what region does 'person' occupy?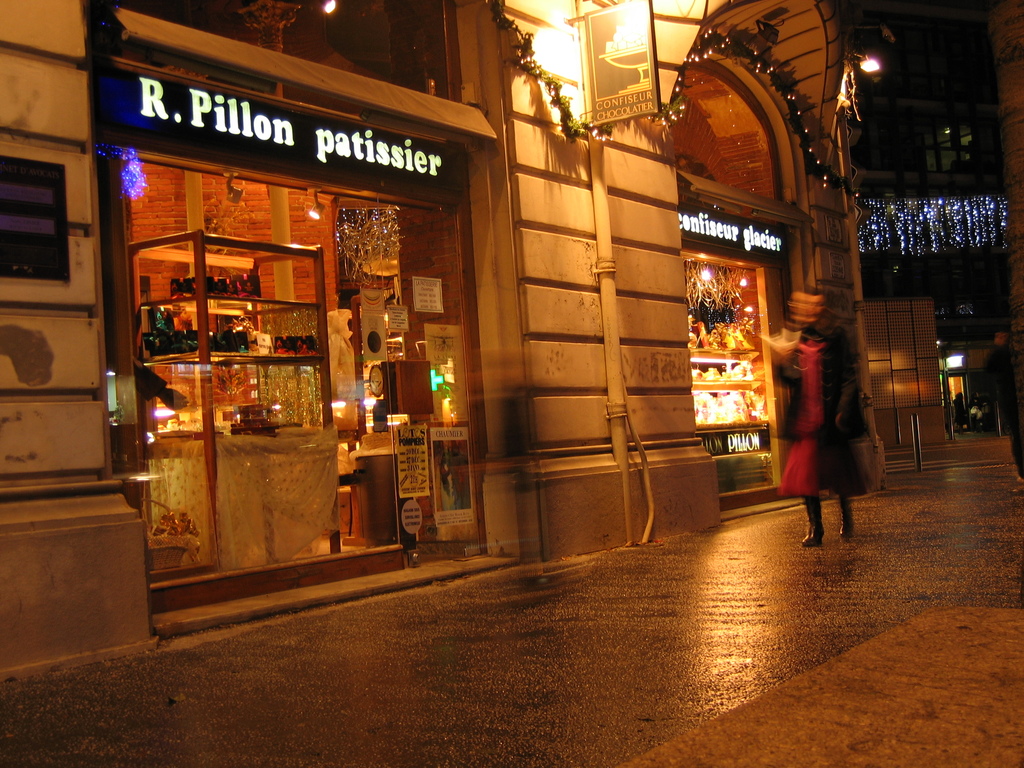
left=133, top=355, right=186, bottom=412.
